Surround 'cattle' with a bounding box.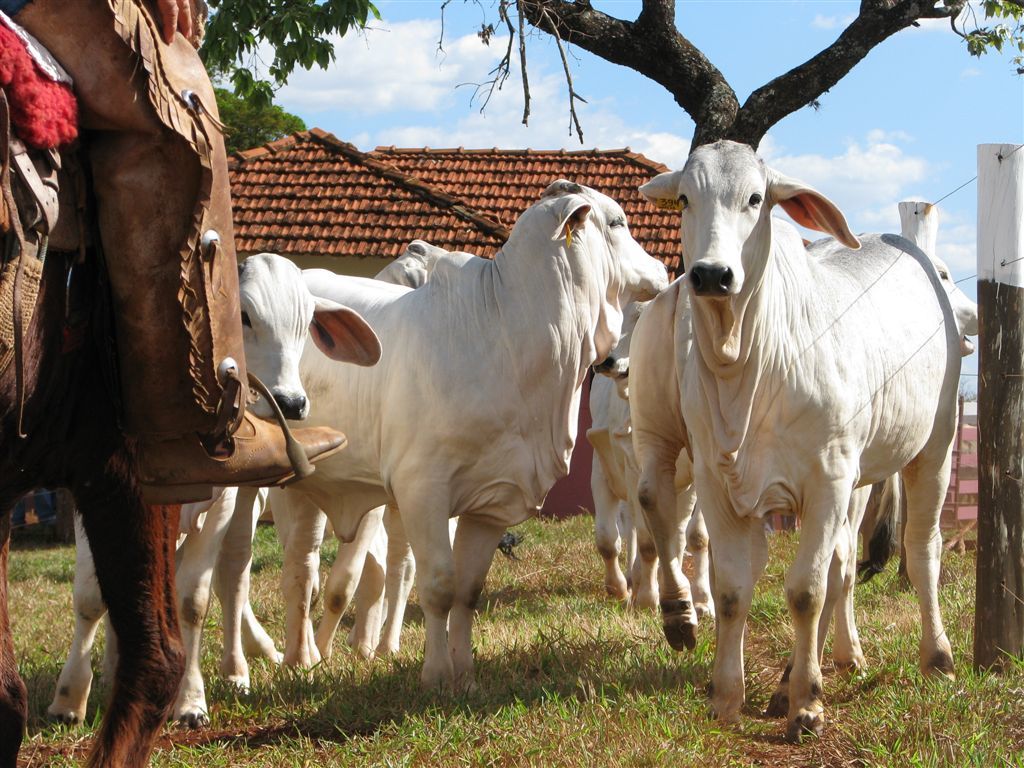
rect(40, 249, 378, 730).
